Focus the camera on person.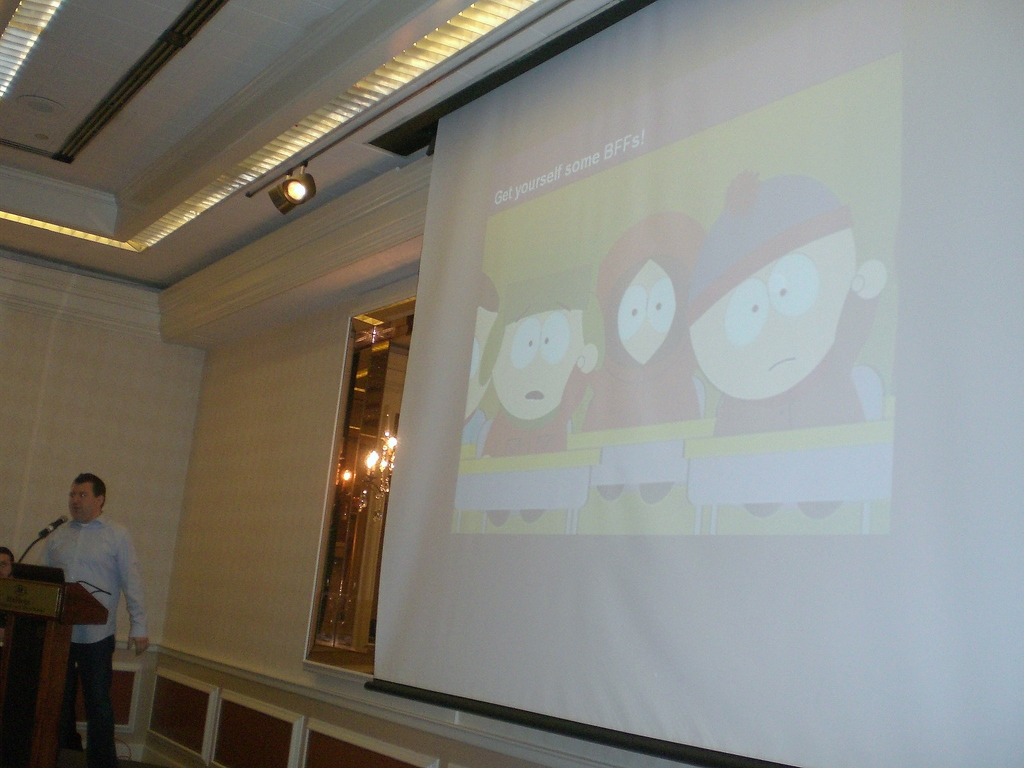
Focus region: (584, 211, 705, 506).
